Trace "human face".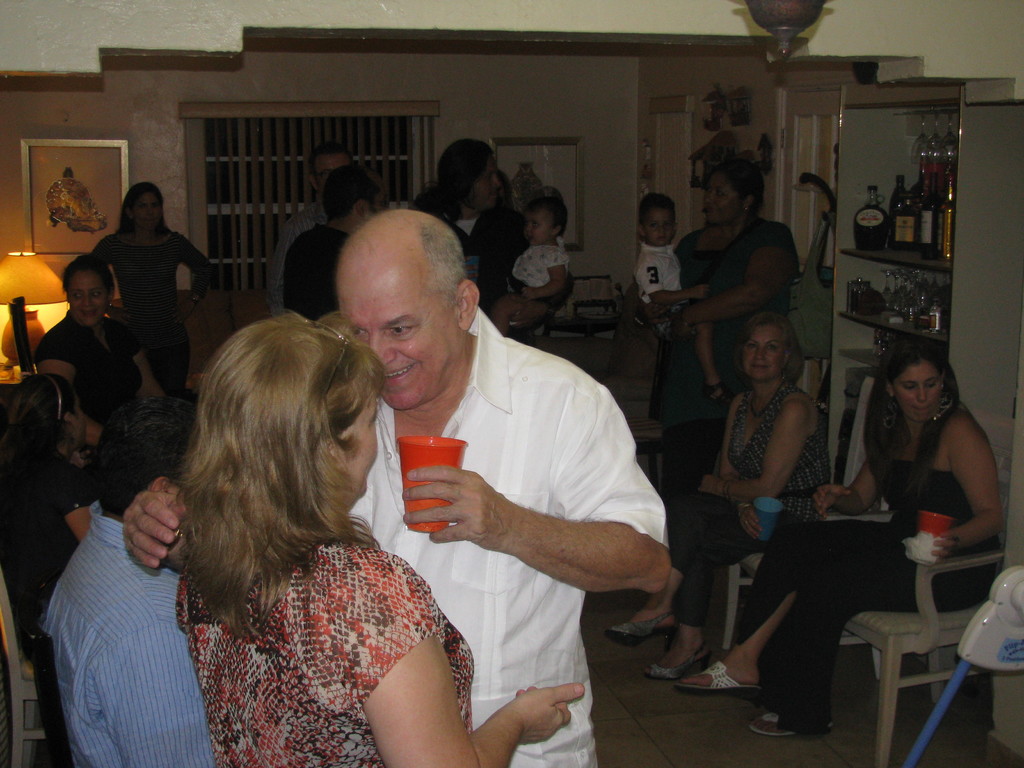
Traced to locate(895, 362, 940, 419).
